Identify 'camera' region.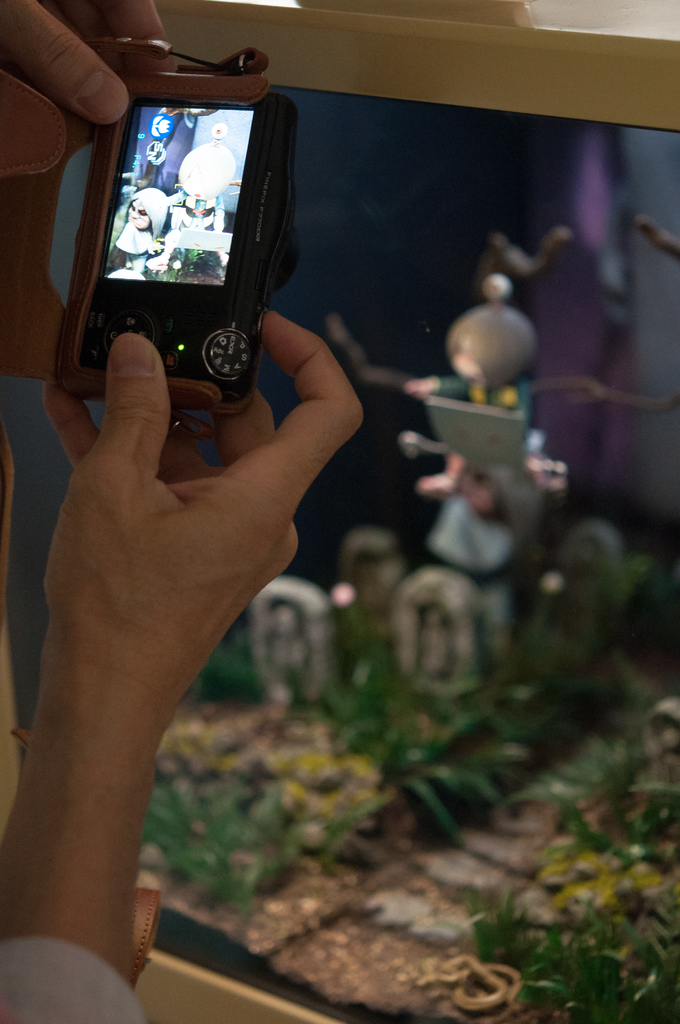
Region: left=56, top=75, right=305, bottom=419.
